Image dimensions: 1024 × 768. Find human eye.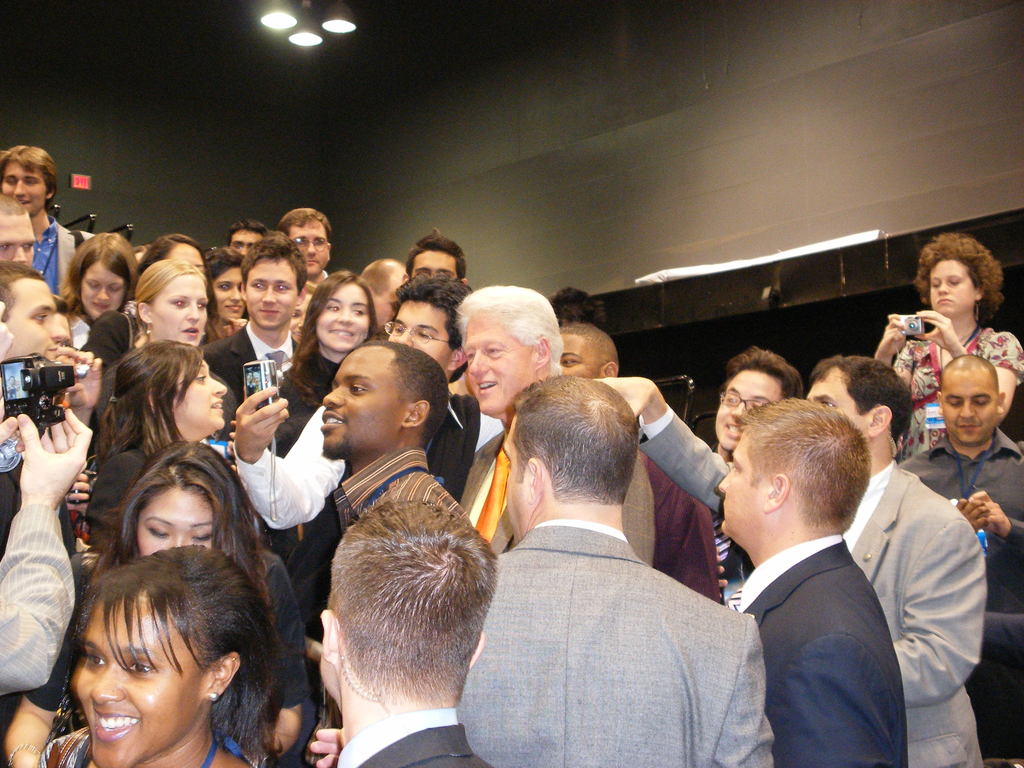
{"x1": 150, "y1": 524, "x2": 168, "y2": 539}.
